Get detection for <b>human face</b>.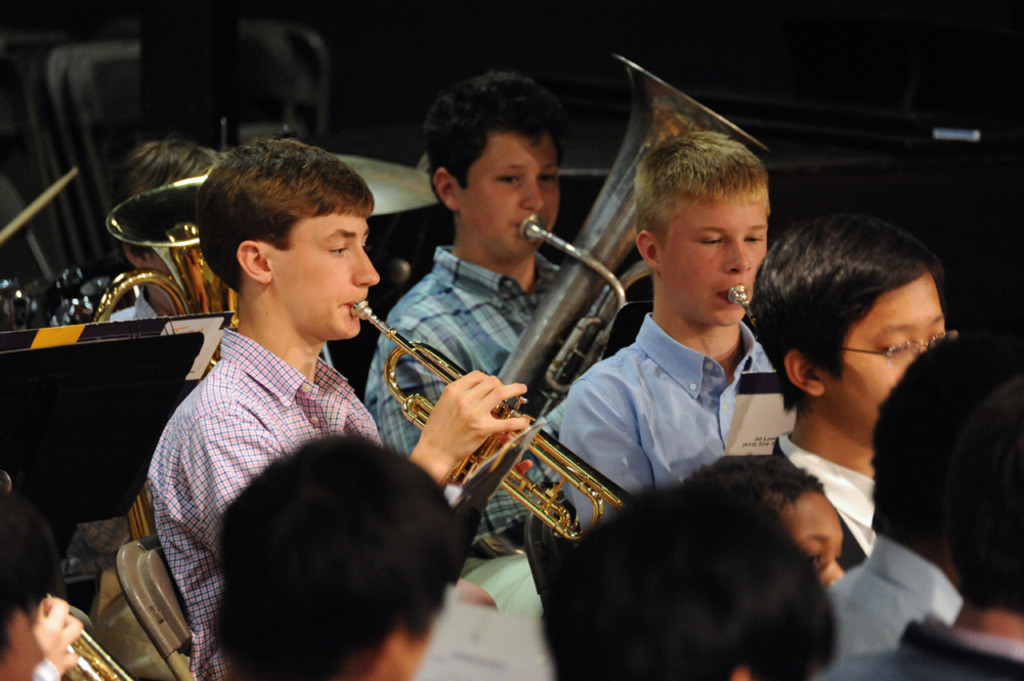
Detection: [x1=456, y1=137, x2=566, y2=255].
